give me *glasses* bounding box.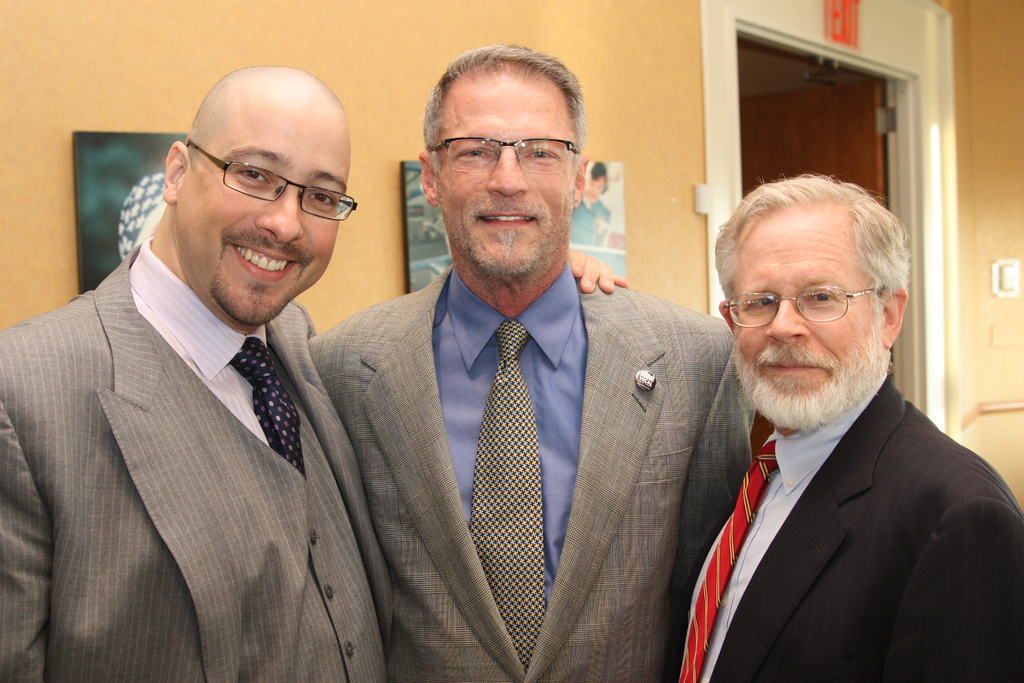
<bbox>726, 283, 887, 328</bbox>.
